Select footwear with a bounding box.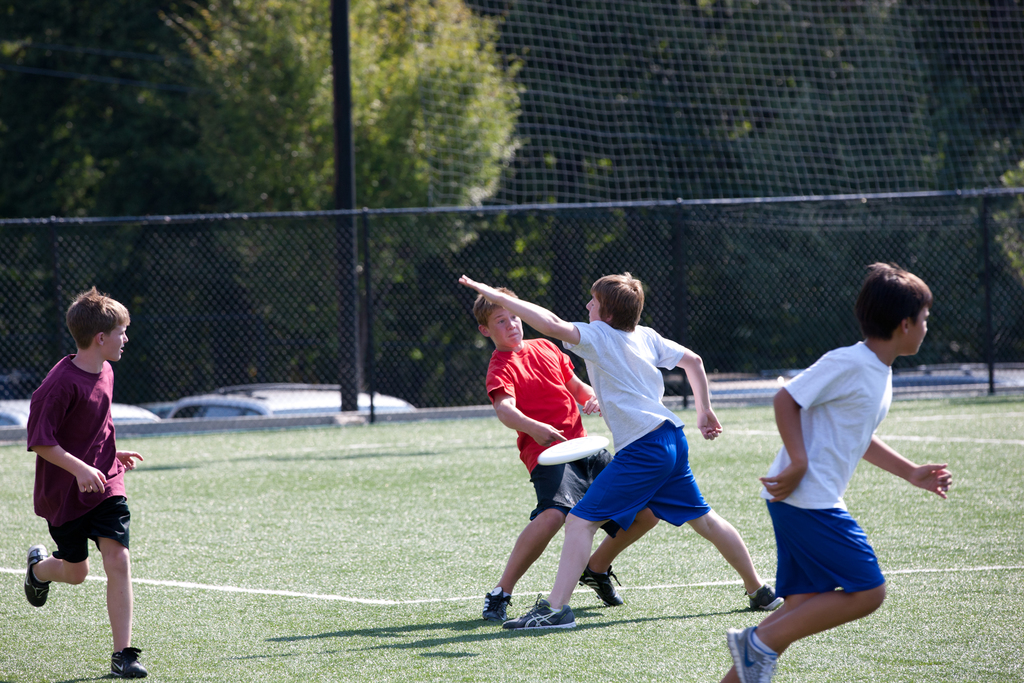
504,589,582,634.
